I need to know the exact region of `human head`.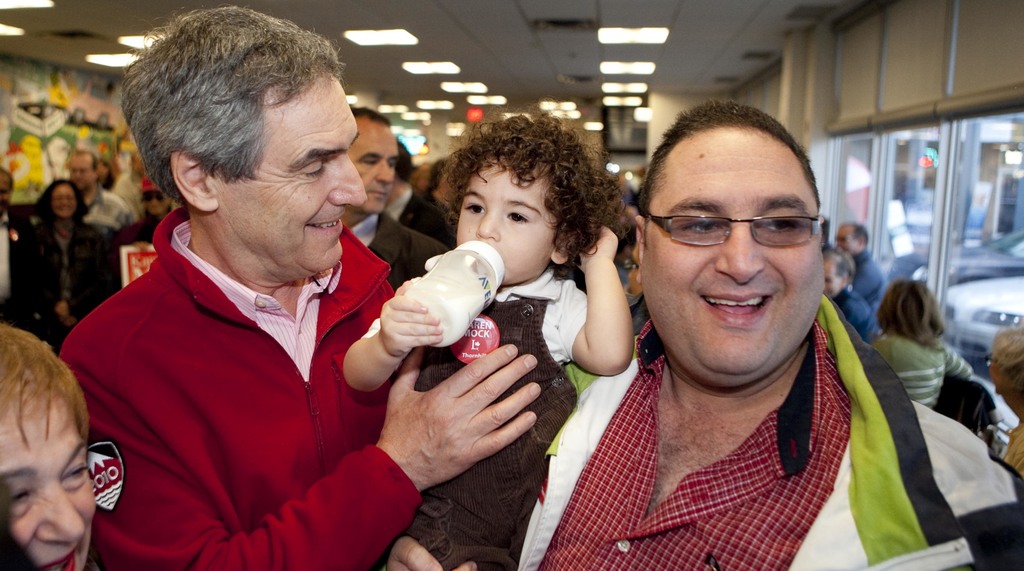
Region: BBox(454, 111, 596, 285).
